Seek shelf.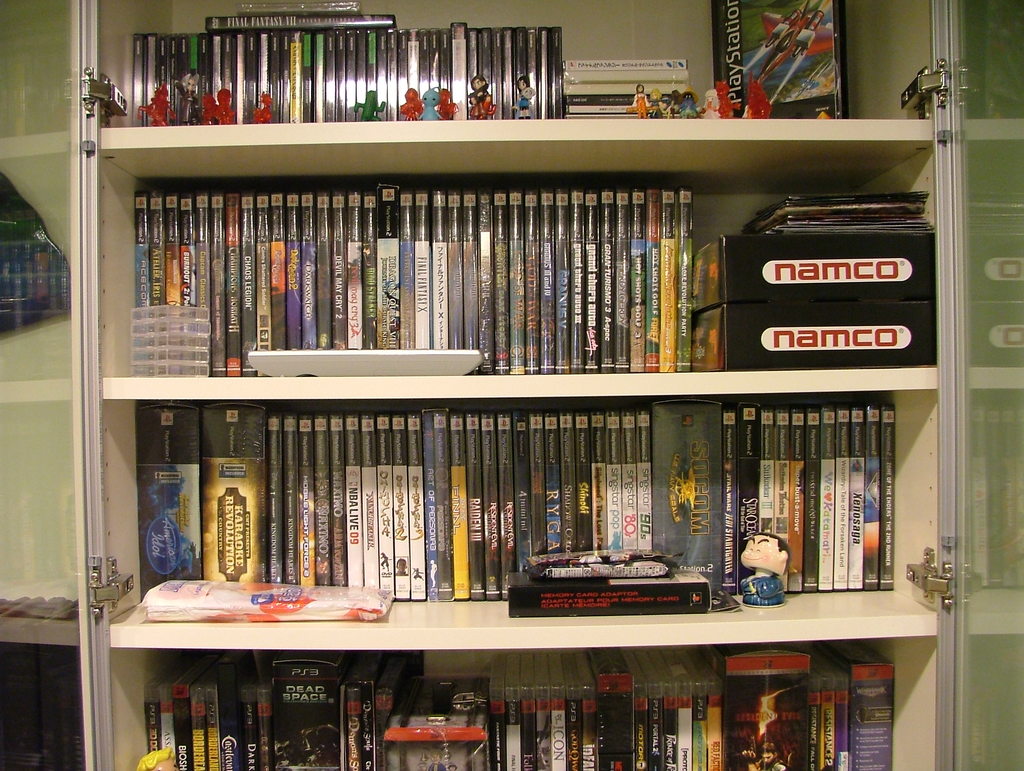
locate(945, 1, 1023, 770).
